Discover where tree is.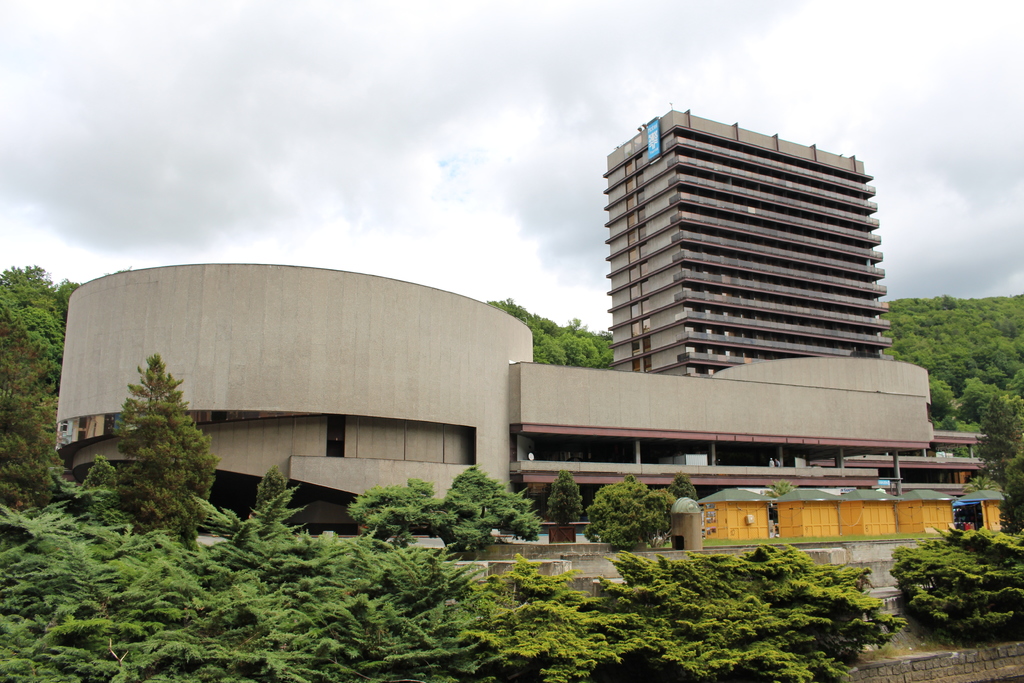
Discovered at {"left": 431, "top": 466, "right": 550, "bottom": 553}.
